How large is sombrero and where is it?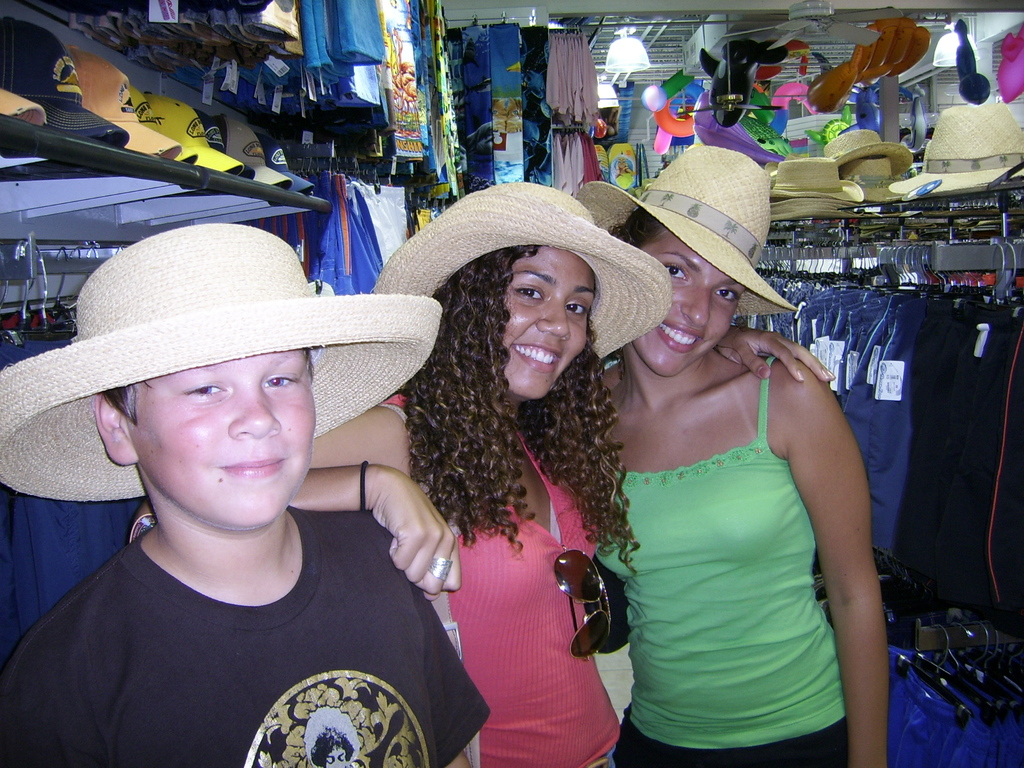
Bounding box: l=372, t=177, r=673, b=371.
